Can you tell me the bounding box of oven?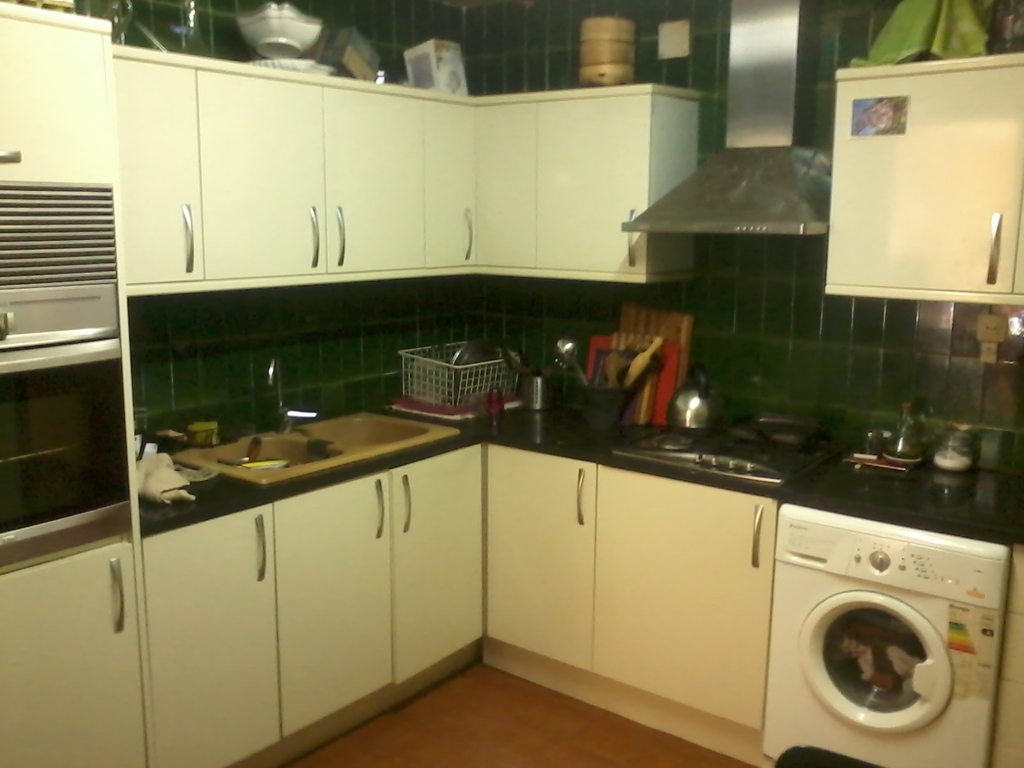
region(0, 339, 131, 564).
